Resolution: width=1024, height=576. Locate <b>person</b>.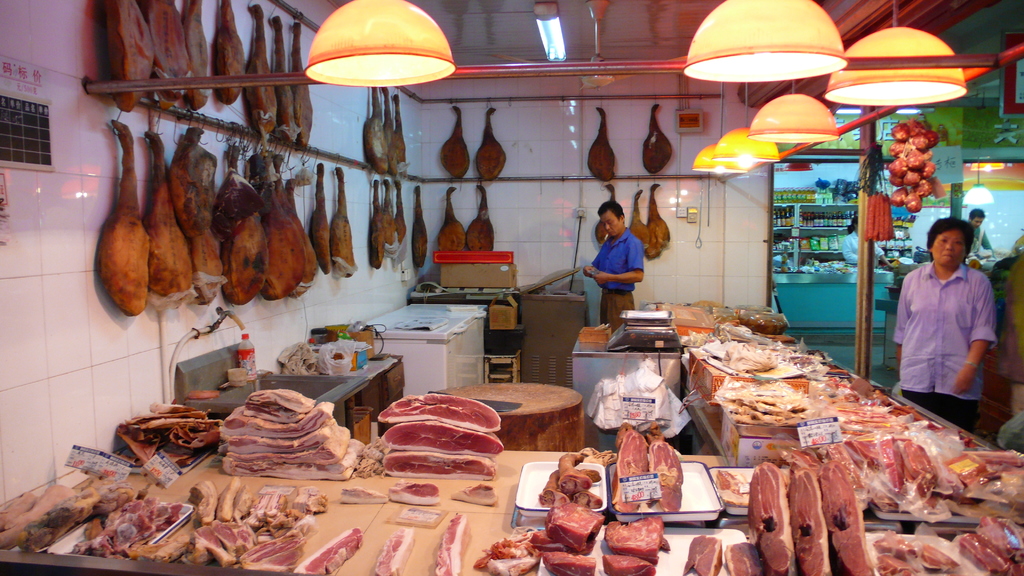
<bbox>886, 218, 990, 426</bbox>.
